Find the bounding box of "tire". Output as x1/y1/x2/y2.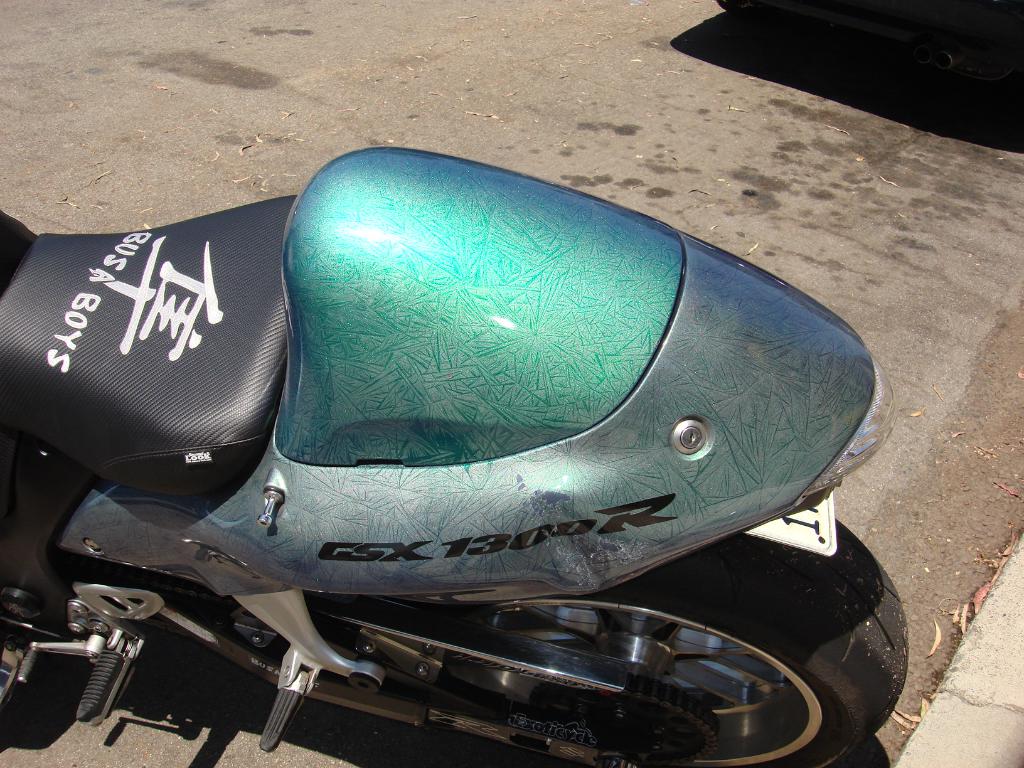
167/522/905/767.
